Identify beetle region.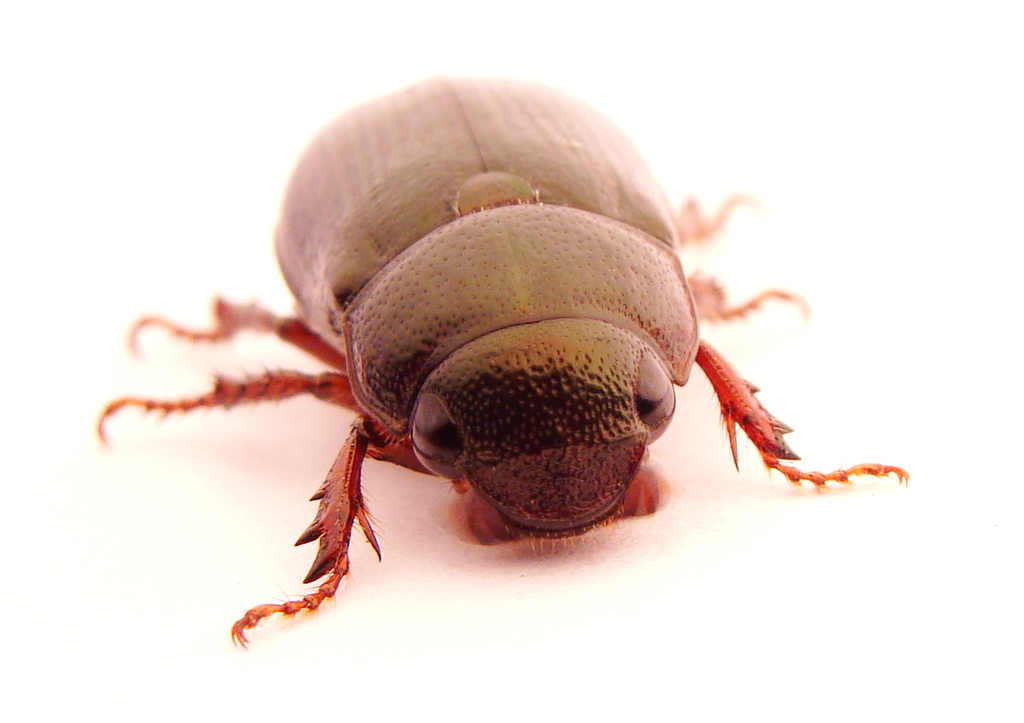
Region: bbox(212, 130, 749, 586).
